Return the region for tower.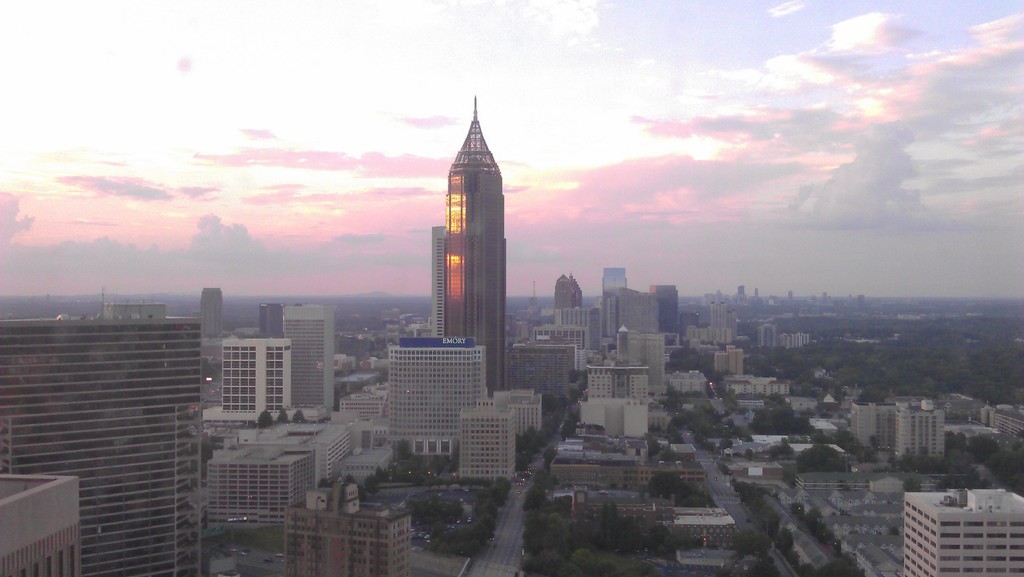
BBox(900, 487, 1023, 576).
